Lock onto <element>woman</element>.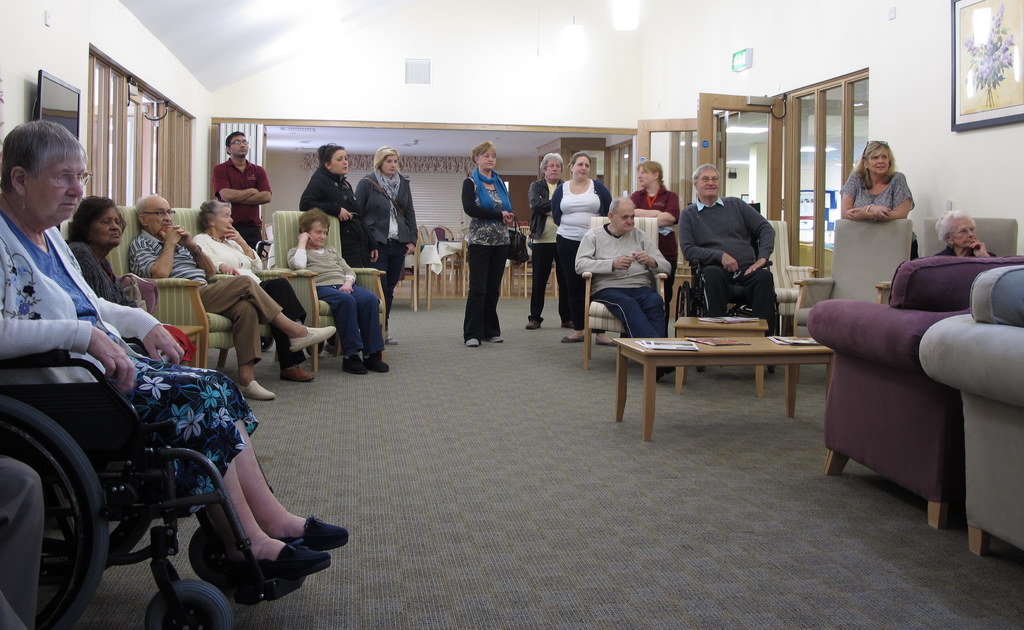
Locked: [x1=190, y1=198, x2=317, y2=384].
